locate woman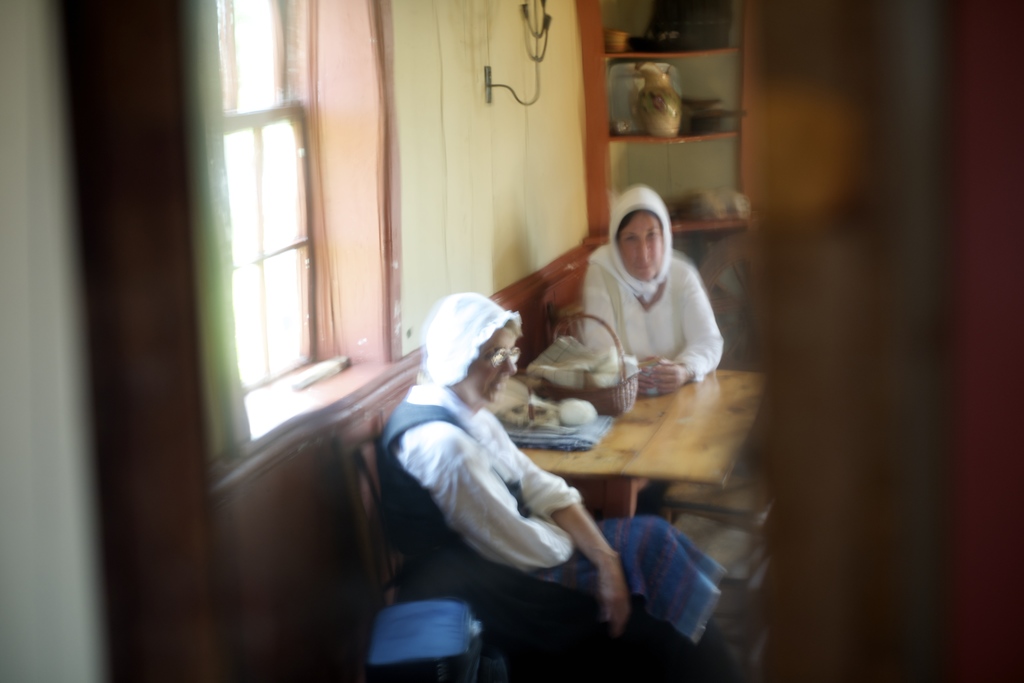
select_region(372, 294, 725, 645)
